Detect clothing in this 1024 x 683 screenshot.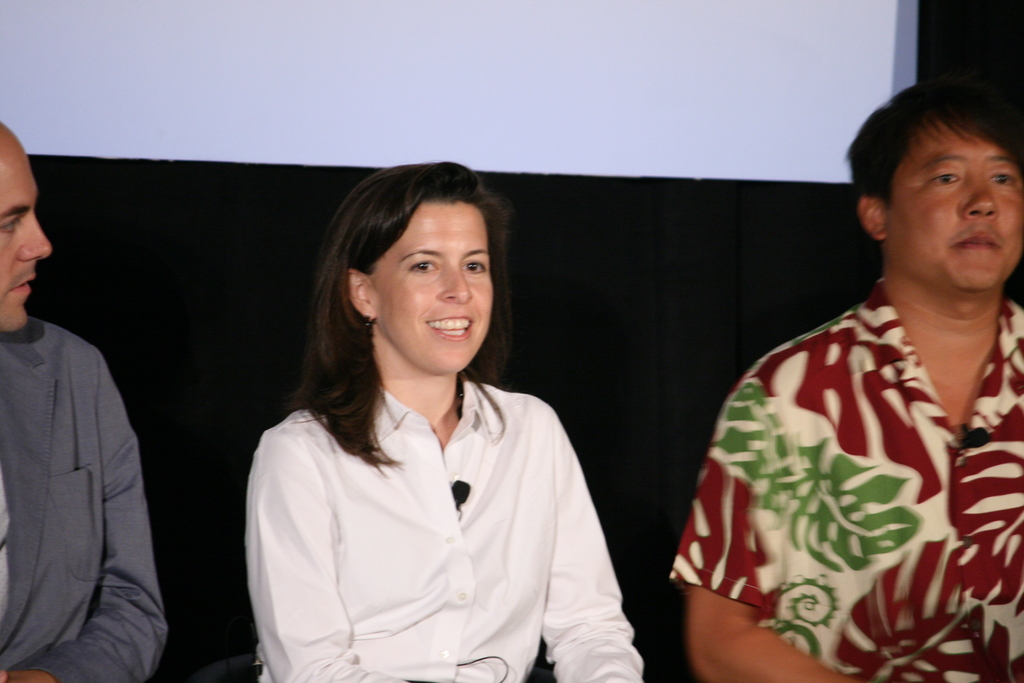
Detection: (x1=671, y1=277, x2=1023, y2=682).
